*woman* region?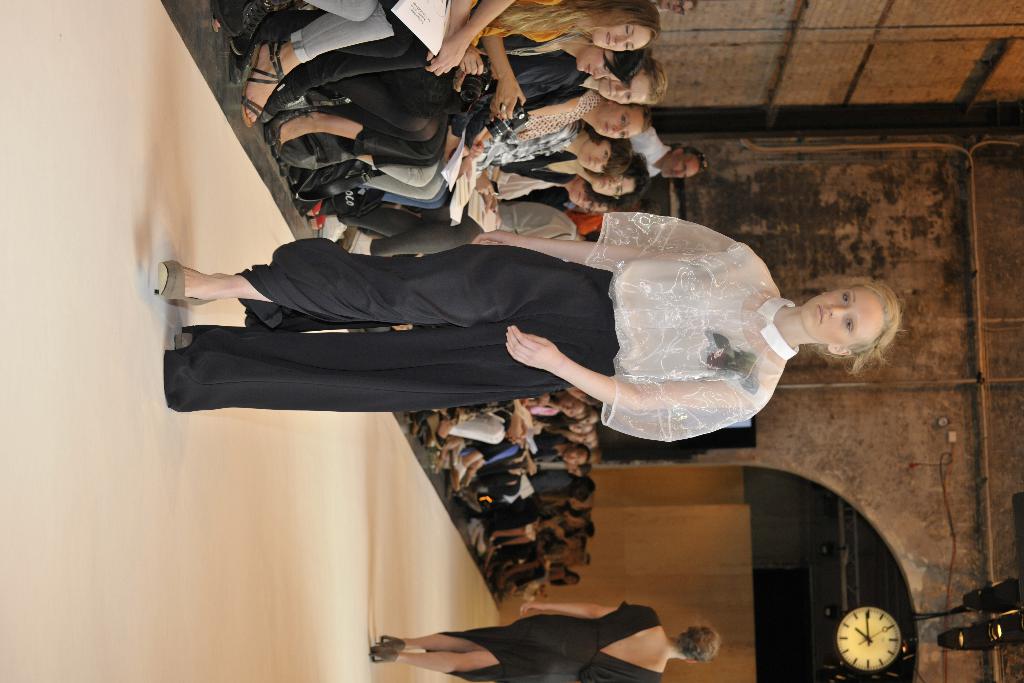
rect(284, 102, 659, 204)
